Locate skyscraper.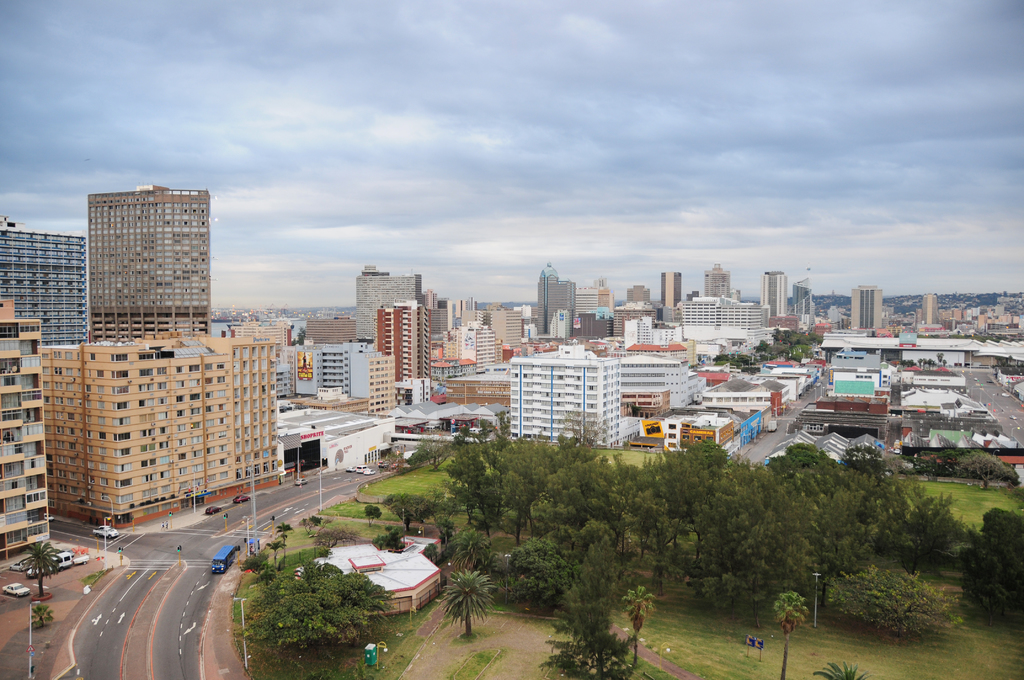
Bounding box: region(0, 304, 54, 570).
